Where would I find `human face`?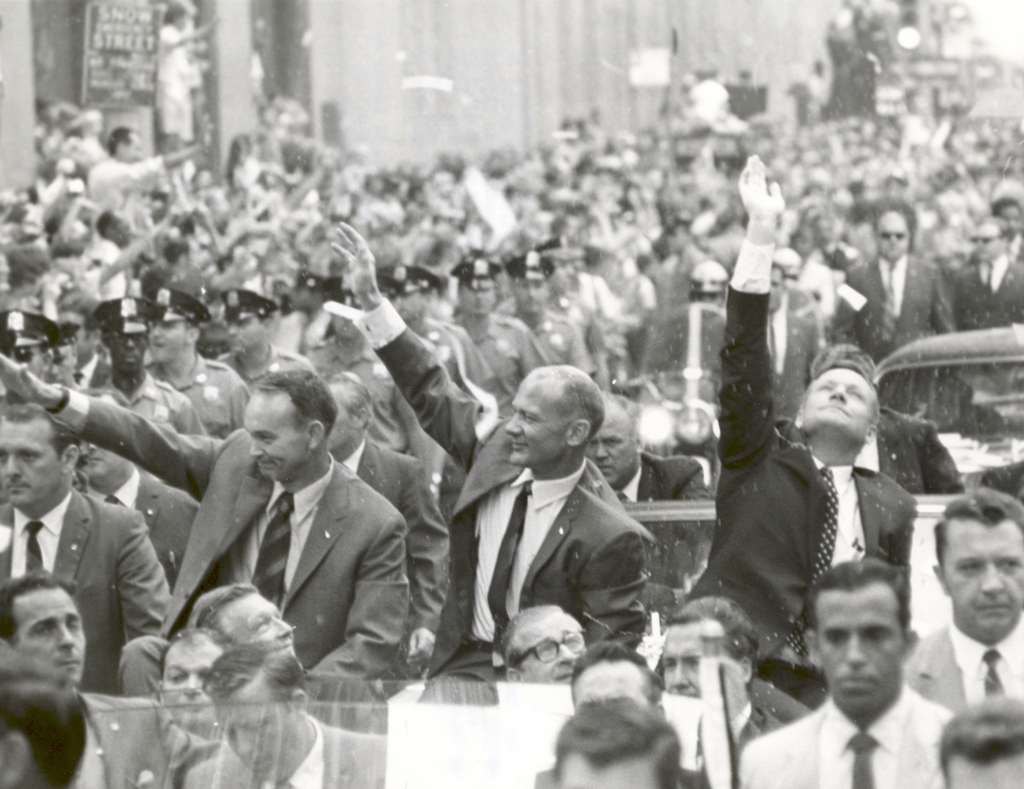
At <box>518,620,588,684</box>.
